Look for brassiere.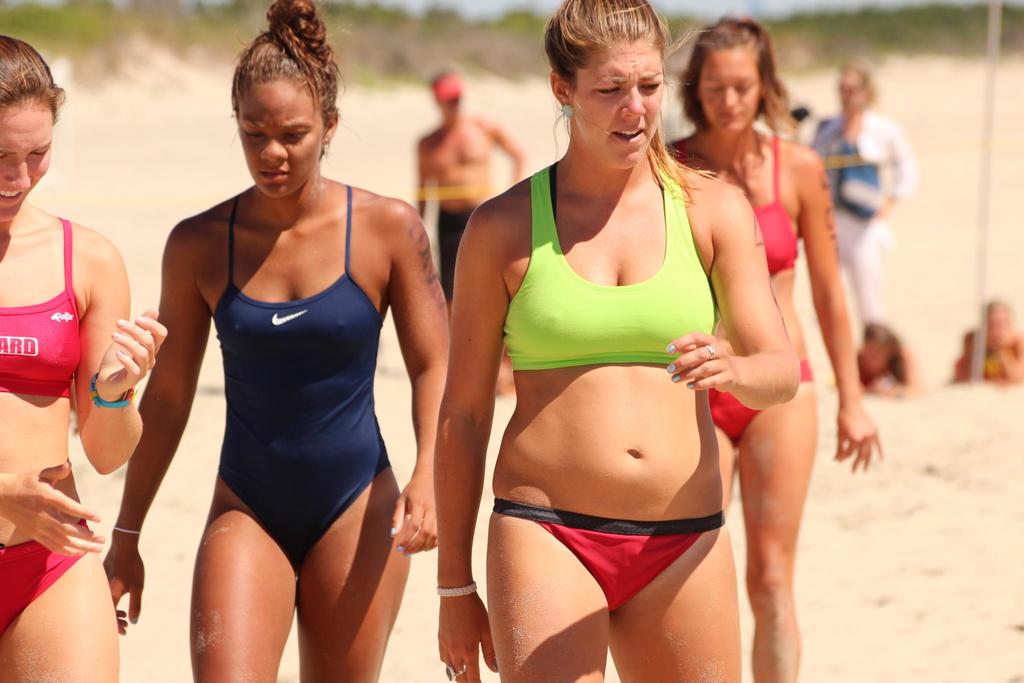
Found: left=500, top=174, right=718, bottom=397.
